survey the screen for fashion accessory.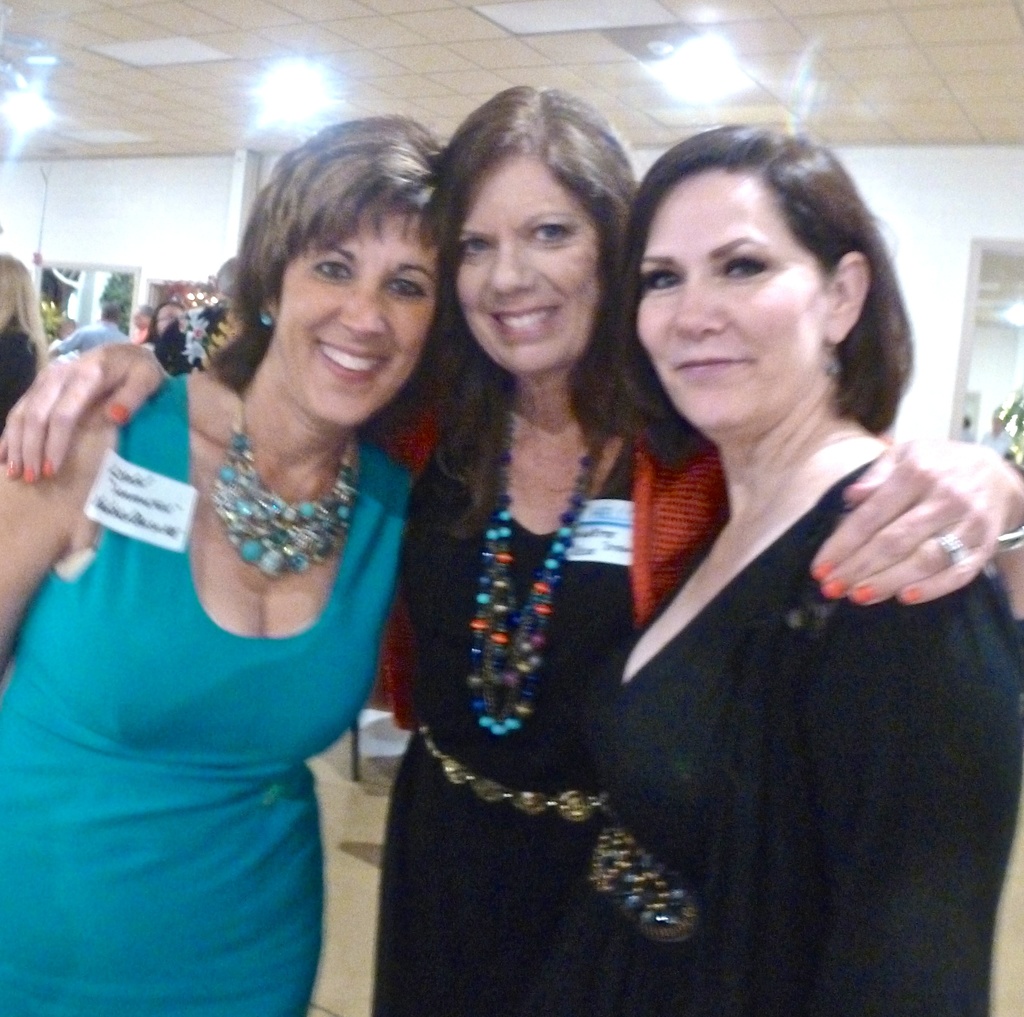
Survey found: [823, 340, 842, 385].
